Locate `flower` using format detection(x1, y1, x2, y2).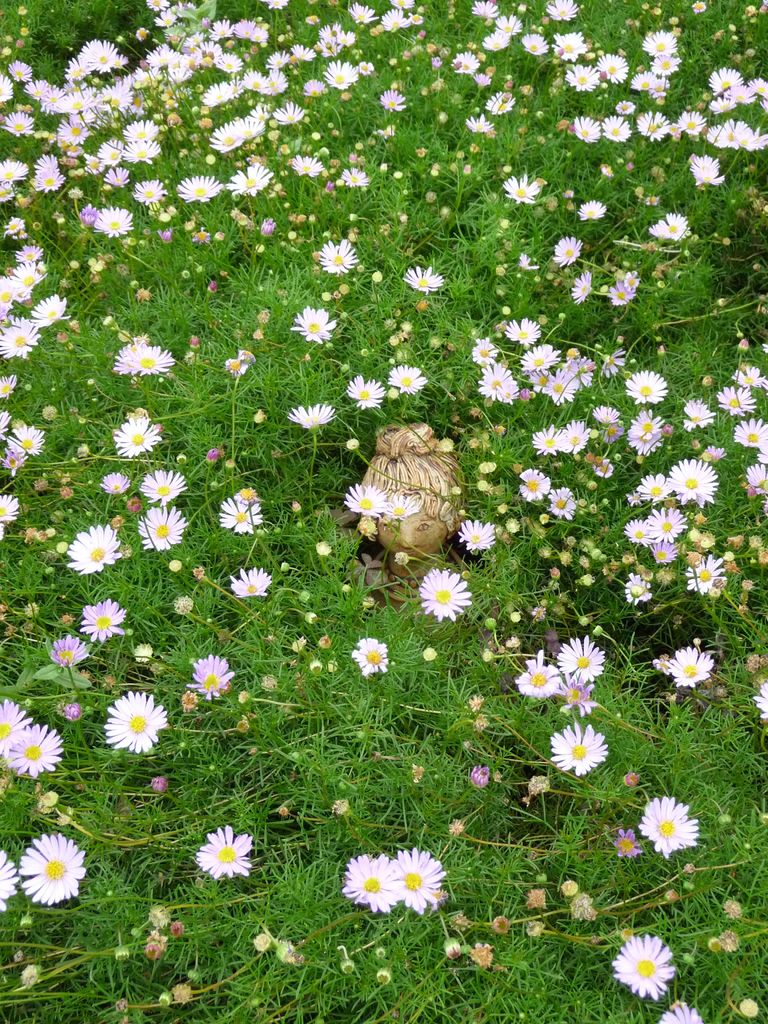
detection(682, 551, 725, 595).
